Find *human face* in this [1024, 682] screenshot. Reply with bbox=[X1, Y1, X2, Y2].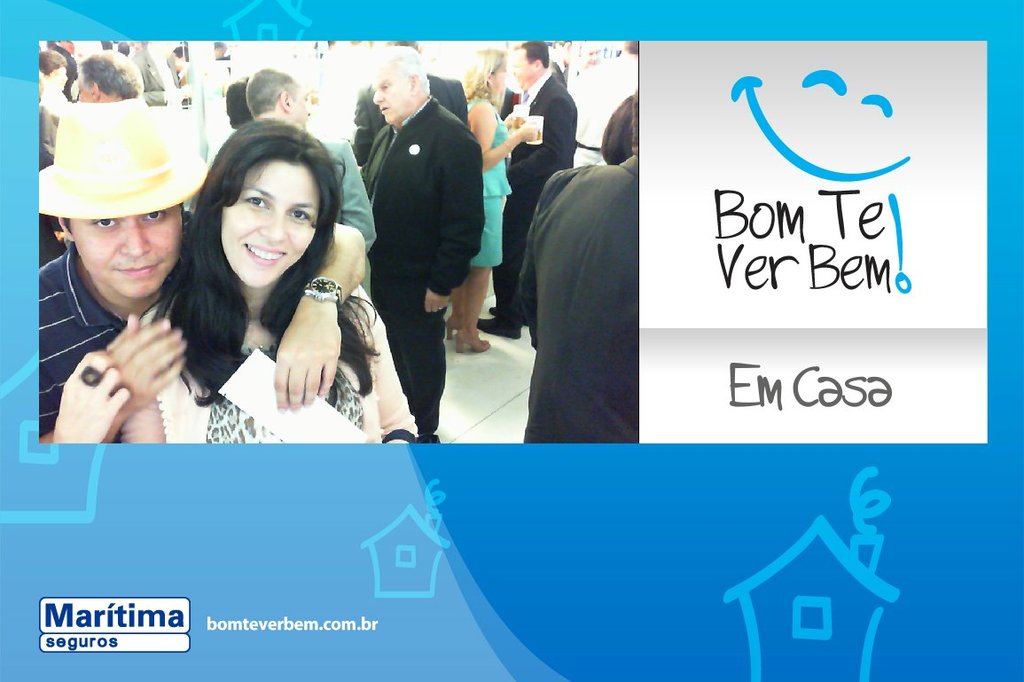
bbox=[43, 58, 69, 92].
